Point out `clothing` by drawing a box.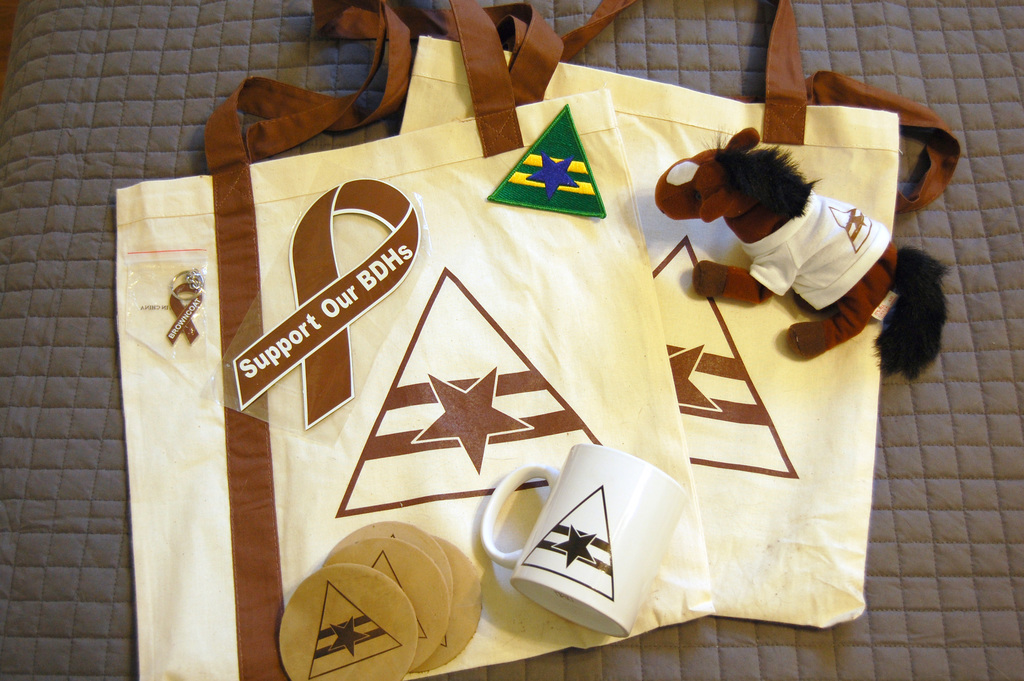
bbox=[738, 178, 886, 313].
